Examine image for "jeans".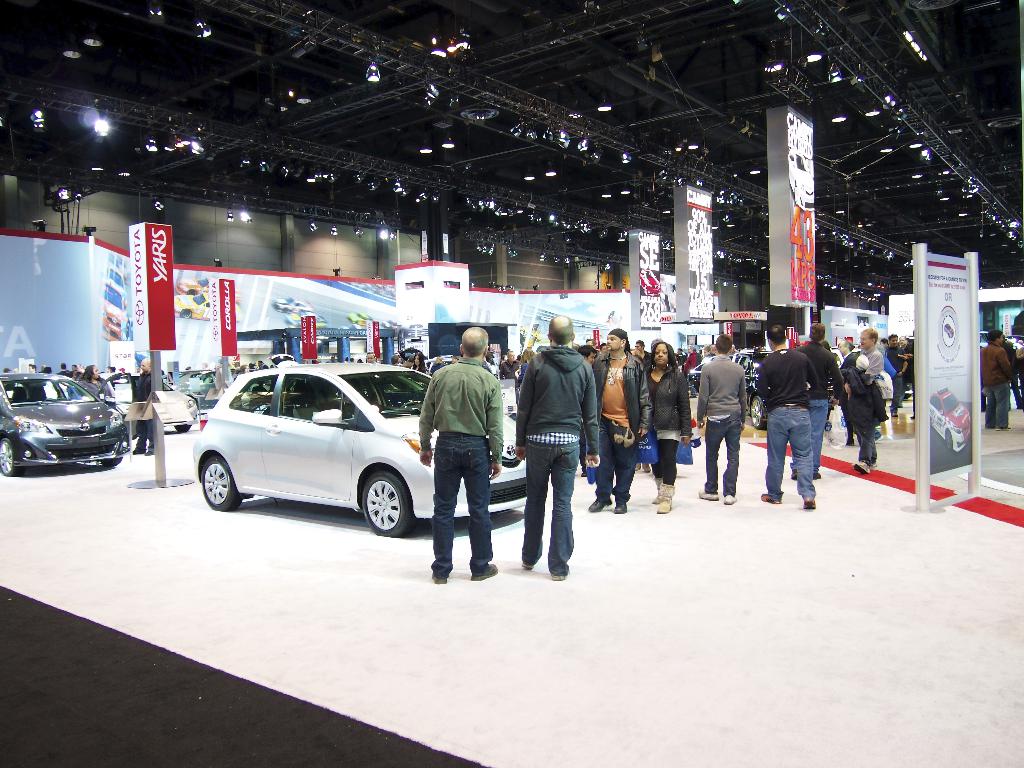
Examination result: 708, 420, 742, 493.
